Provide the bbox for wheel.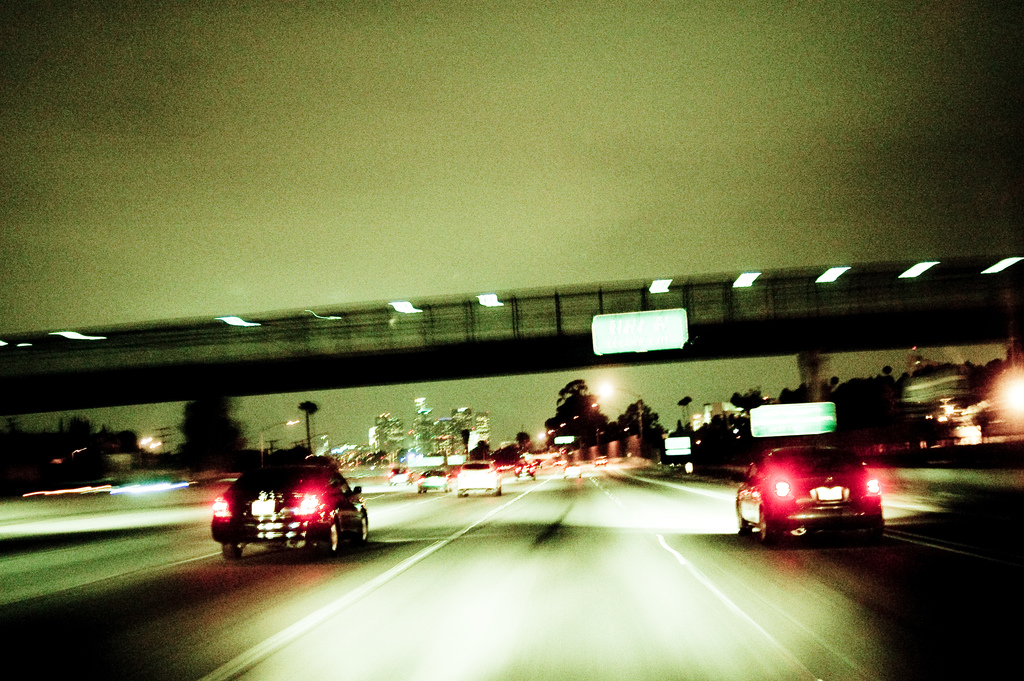
<box>221,540,245,561</box>.
